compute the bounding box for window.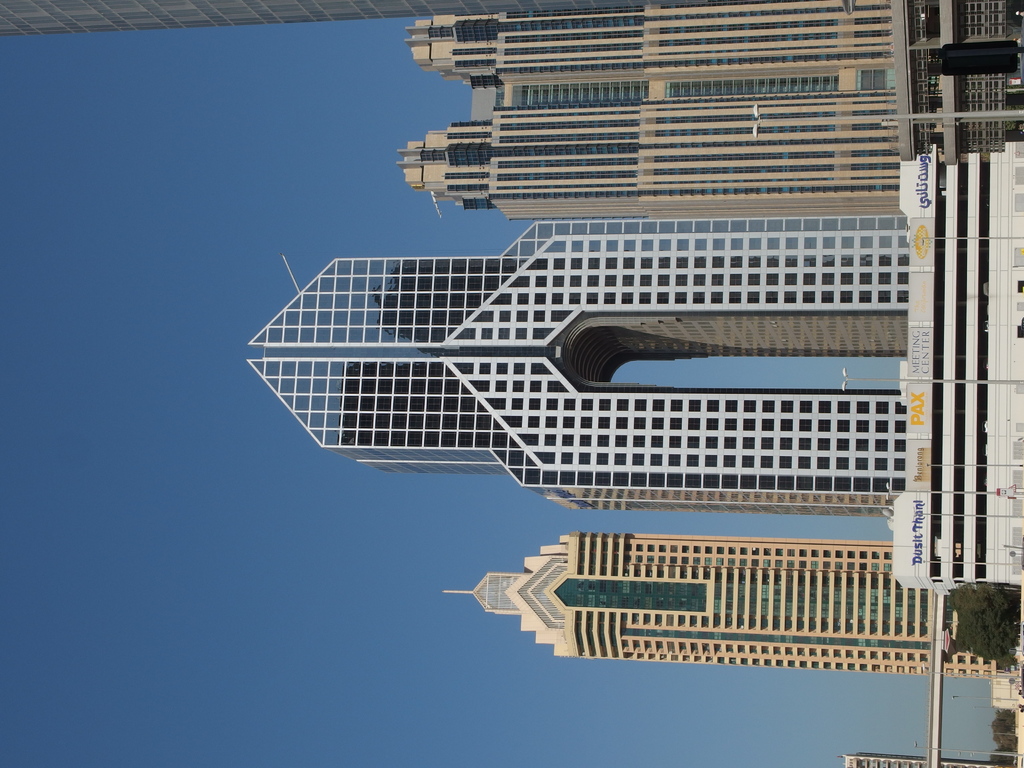
[left=545, top=434, right=557, bottom=445].
